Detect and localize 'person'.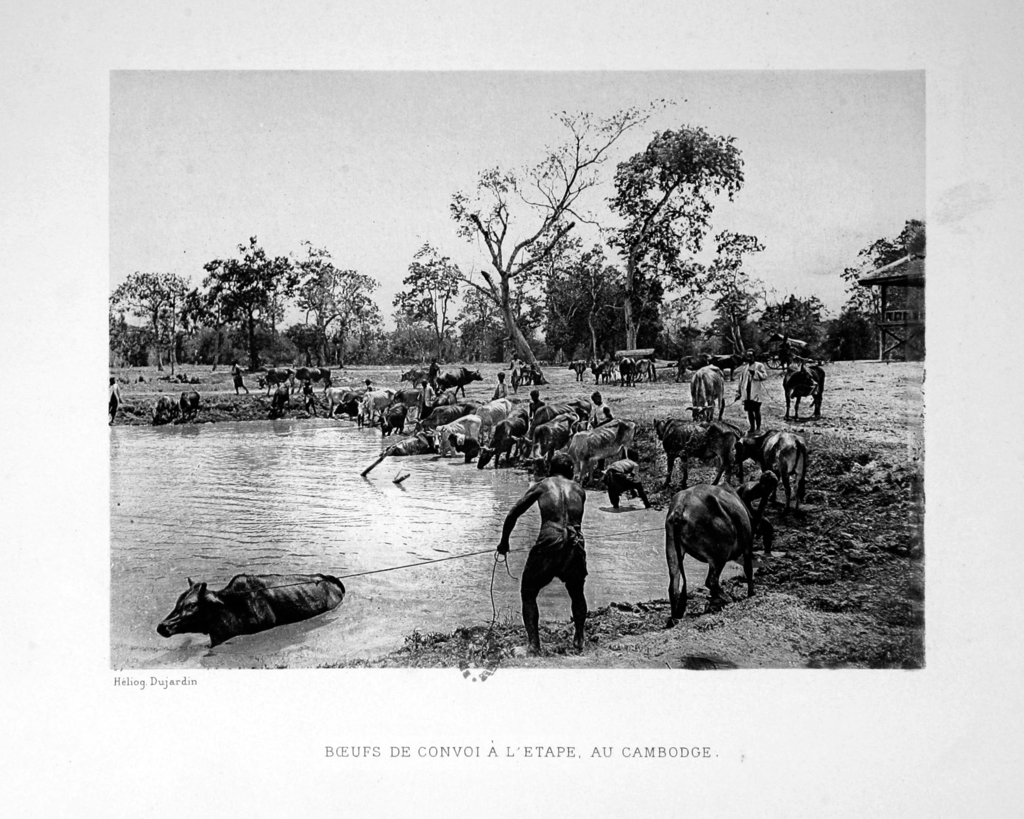
Localized at l=364, t=378, r=374, b=419.
